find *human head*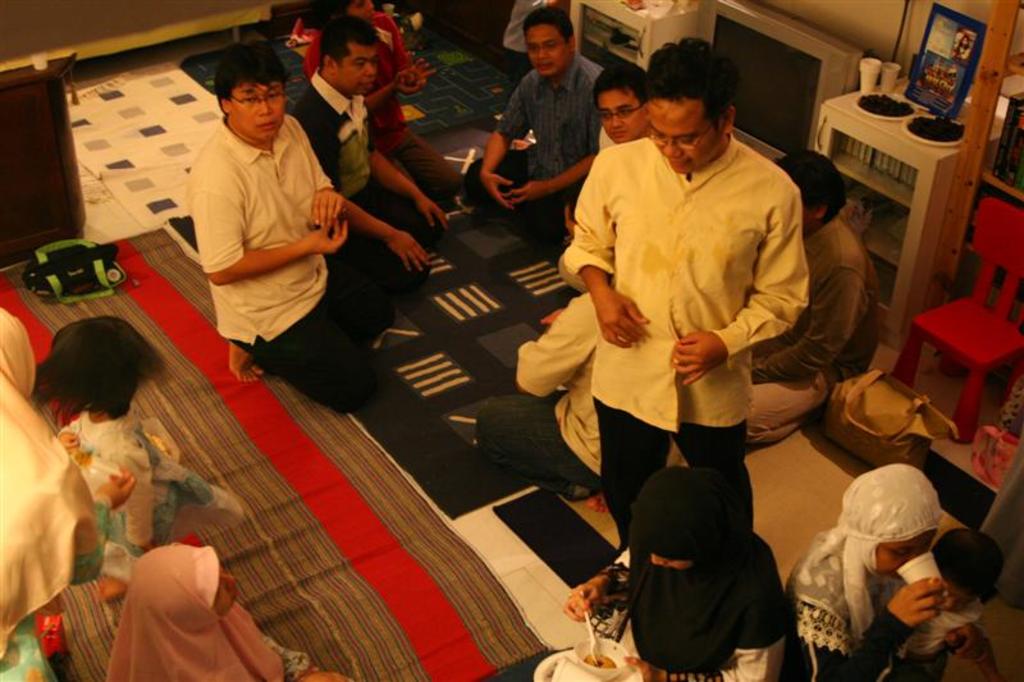
925, 528, 1002, 614
